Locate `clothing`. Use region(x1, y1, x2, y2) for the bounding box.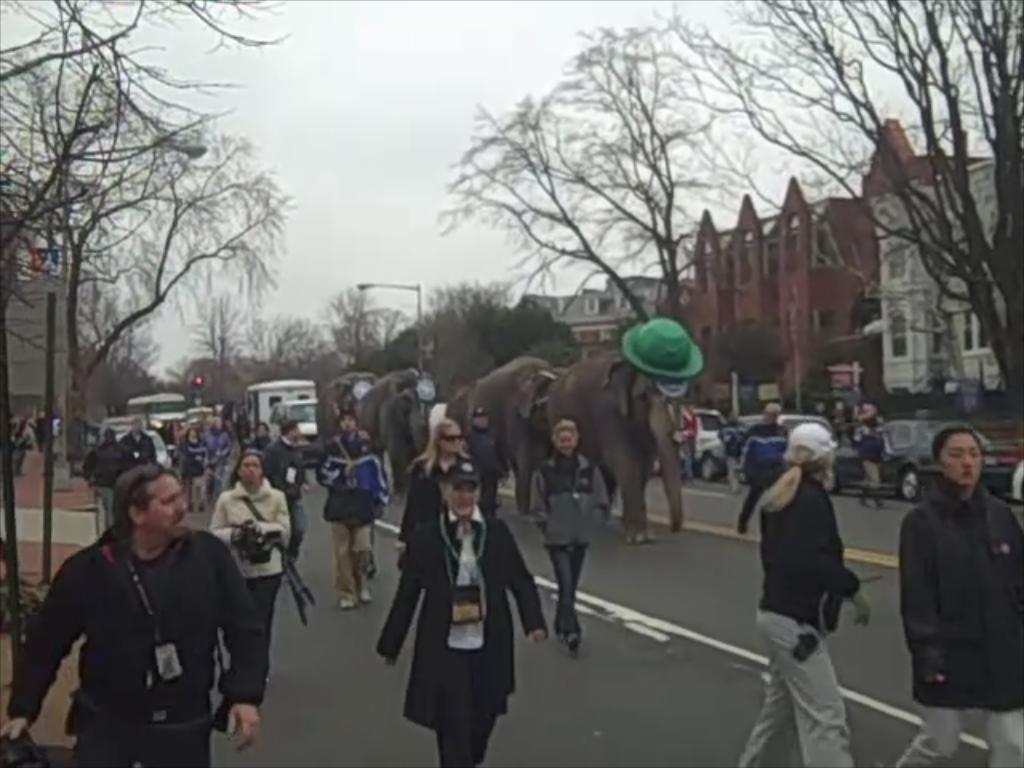
region(323, 432, 374, 606).
